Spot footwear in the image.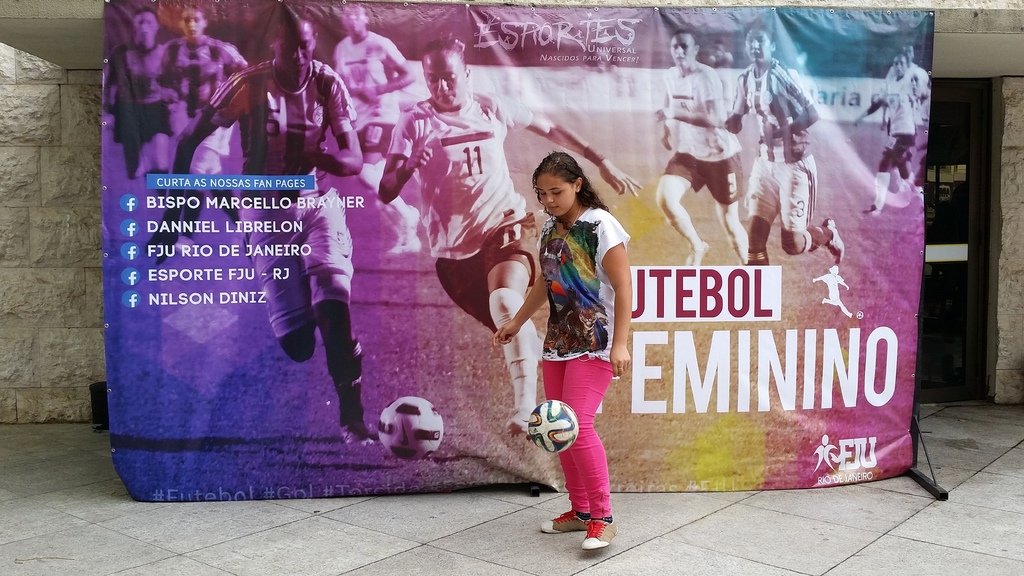
footwear found at select_region(398, 207, 422, 254).
